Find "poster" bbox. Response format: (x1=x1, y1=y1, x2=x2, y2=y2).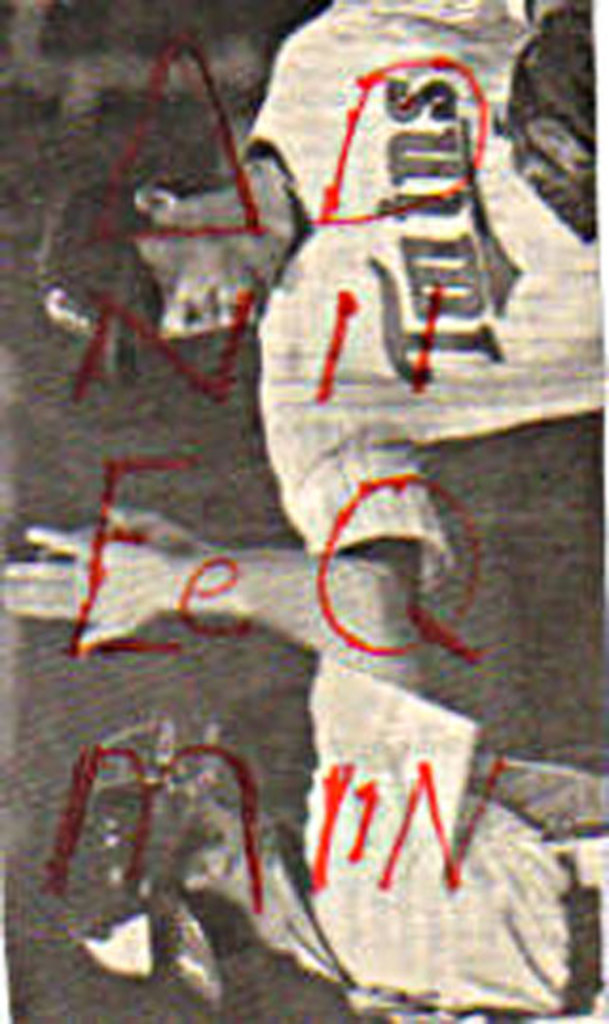
(x1=0, y1=0, x2=607, y2=1022).
